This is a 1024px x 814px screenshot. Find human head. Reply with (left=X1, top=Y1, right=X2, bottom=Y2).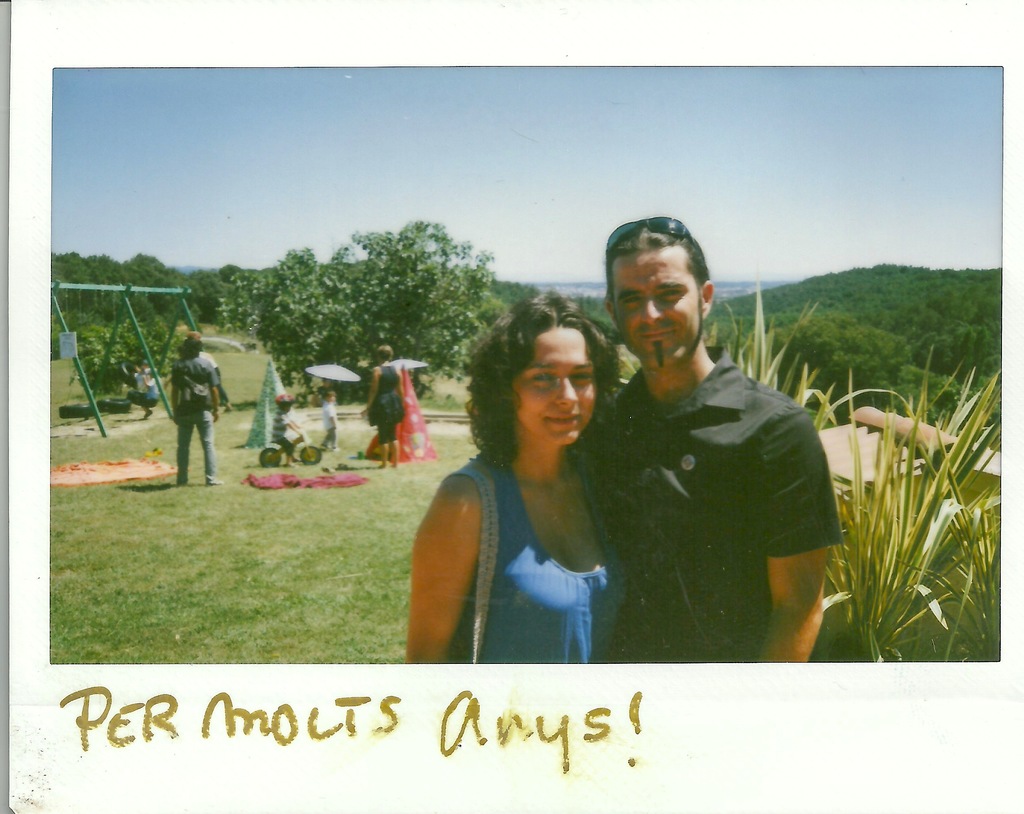
(left=185, top=334, right=205, bottom=359).
